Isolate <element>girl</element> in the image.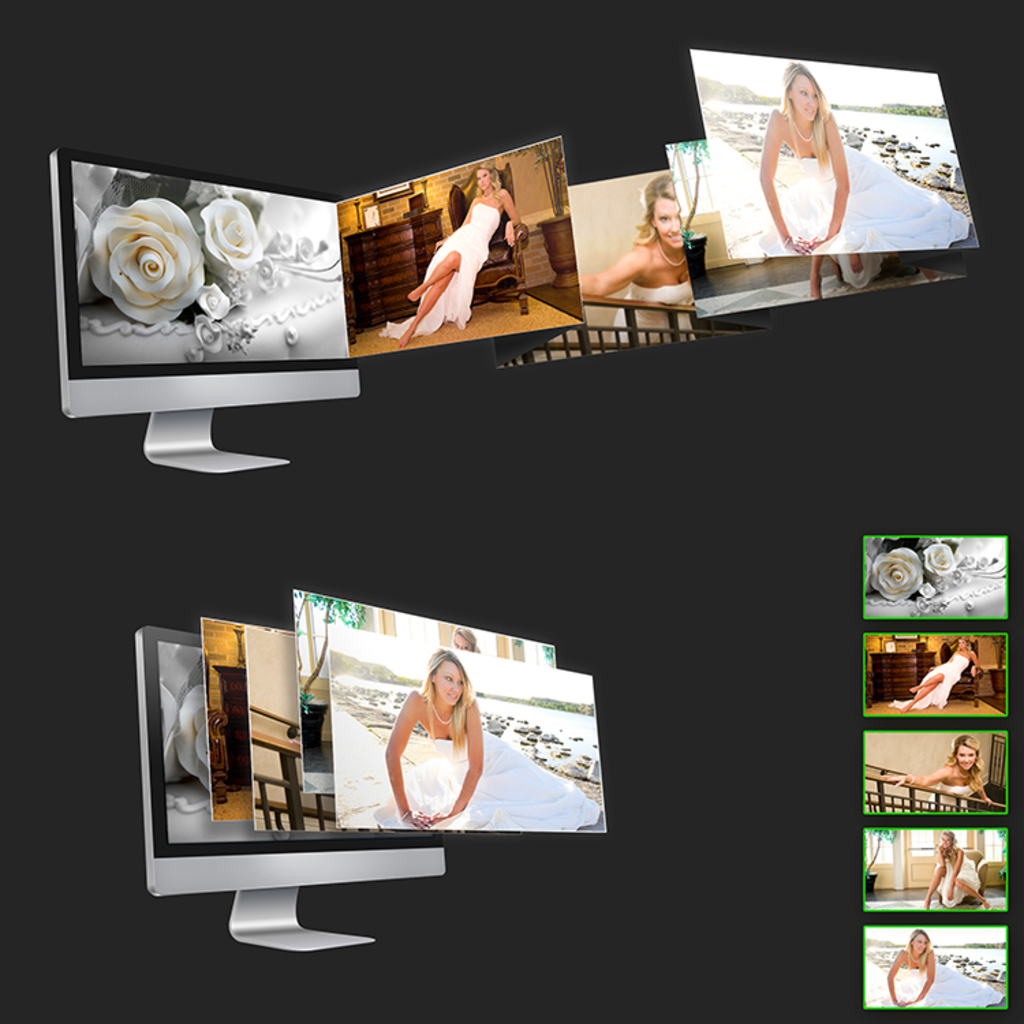
Isolated region: x1=922, y1=831, x2=991, y2=909.
